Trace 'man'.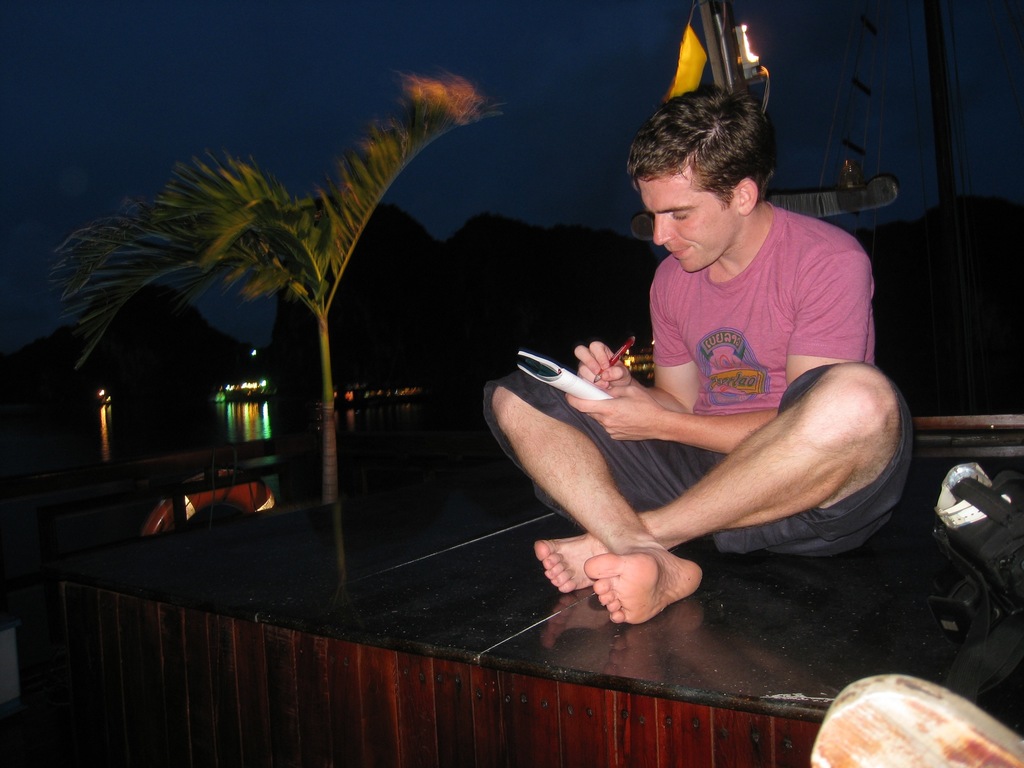
Traced to <box>805,666,1023,767</box>.
